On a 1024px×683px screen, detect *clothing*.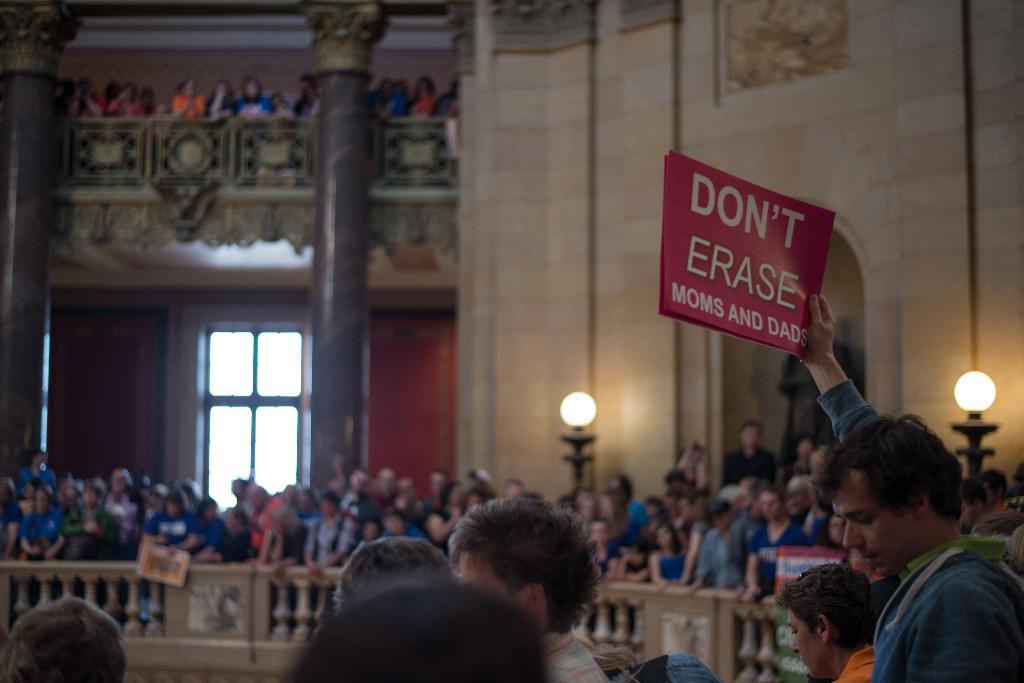
72 95 105 120.
